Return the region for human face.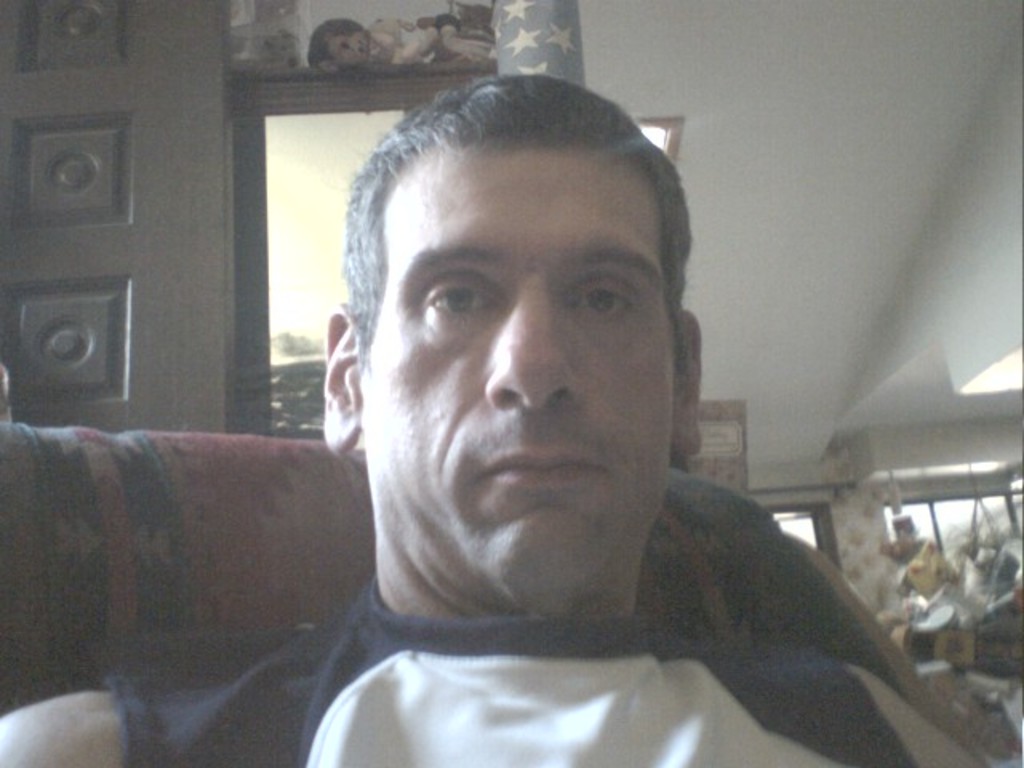
352,139,685,608.
